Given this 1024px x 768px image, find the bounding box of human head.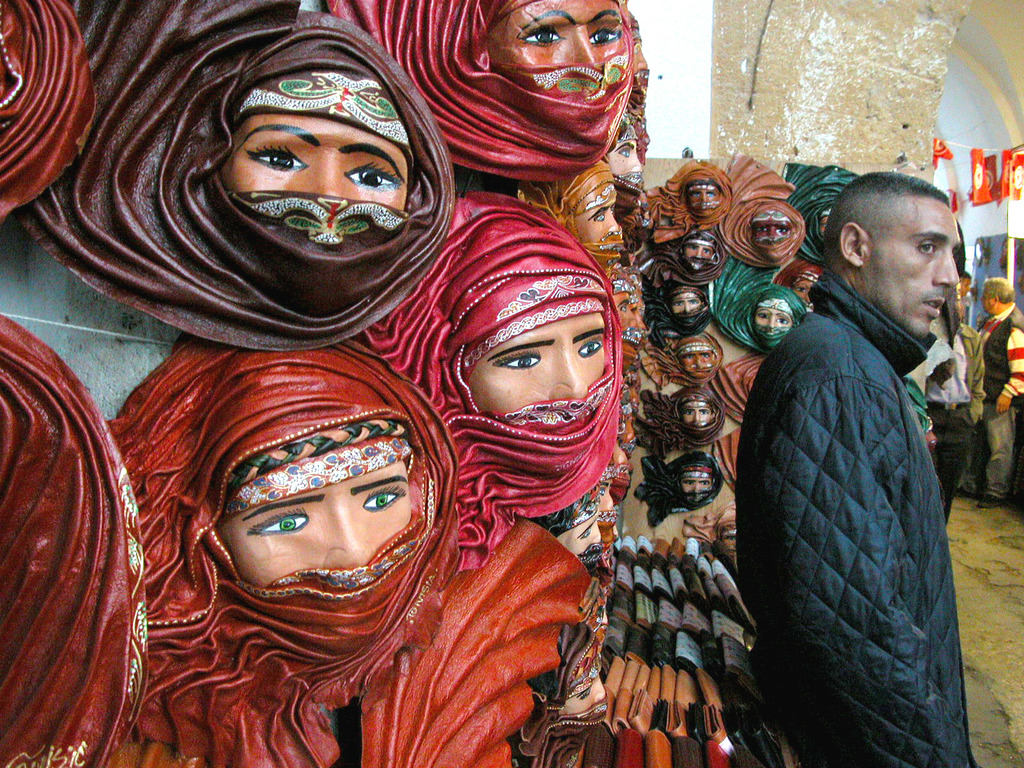
box=[669, 386, 723, 442].
